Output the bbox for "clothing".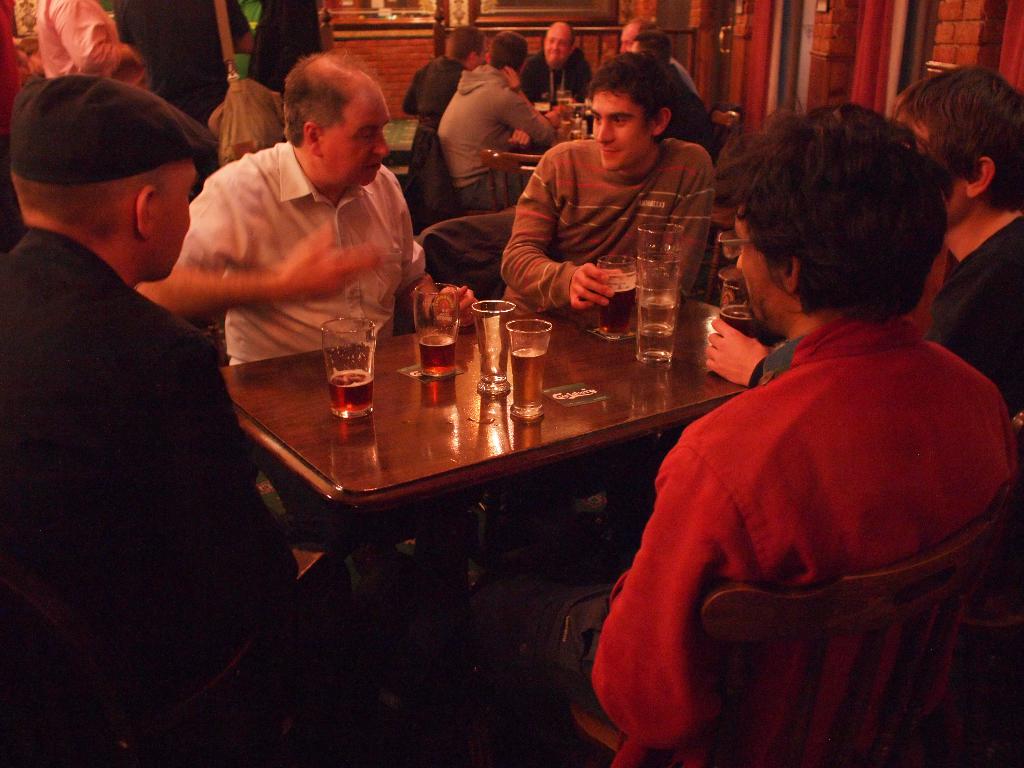
(401, 58, 469, 141).
